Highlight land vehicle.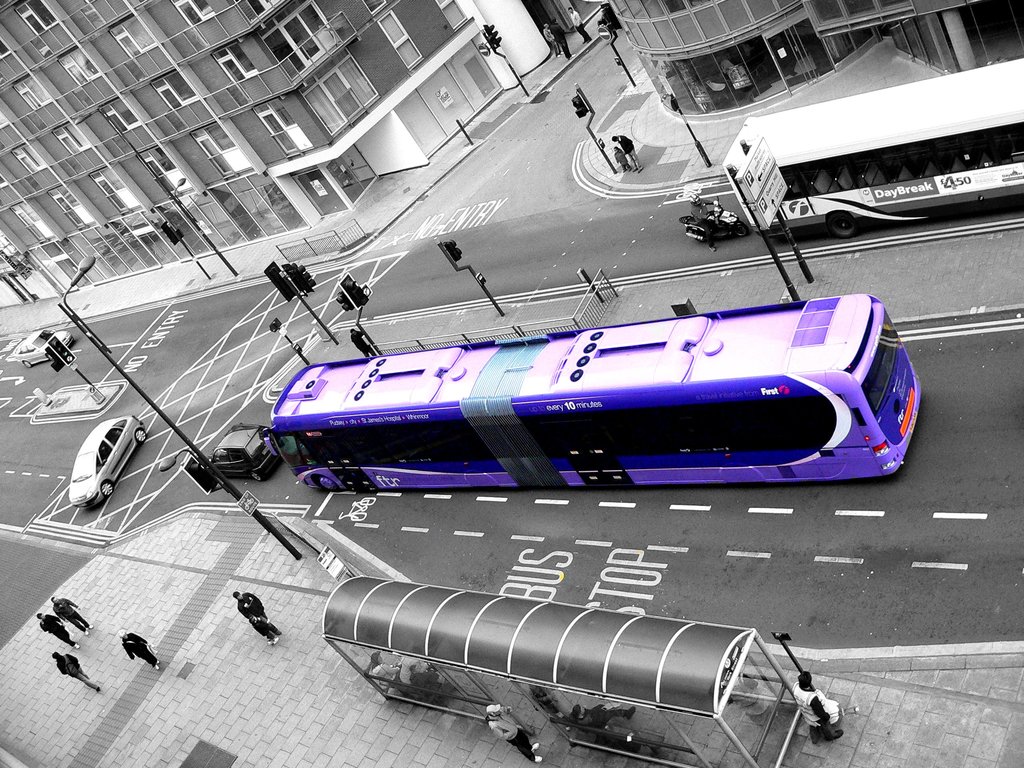
Highlighted region: (x1=721, y1=57, x2=1023, y2=238).
